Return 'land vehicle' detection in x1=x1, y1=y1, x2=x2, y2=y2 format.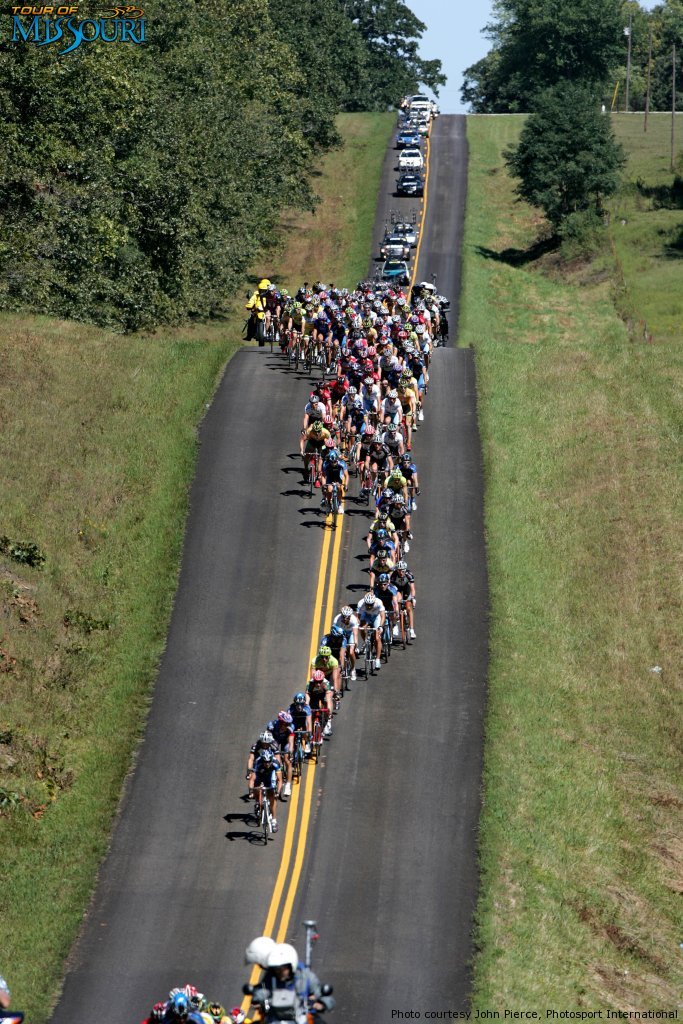
x1=375, y1=259, x2=411, y2=283.
